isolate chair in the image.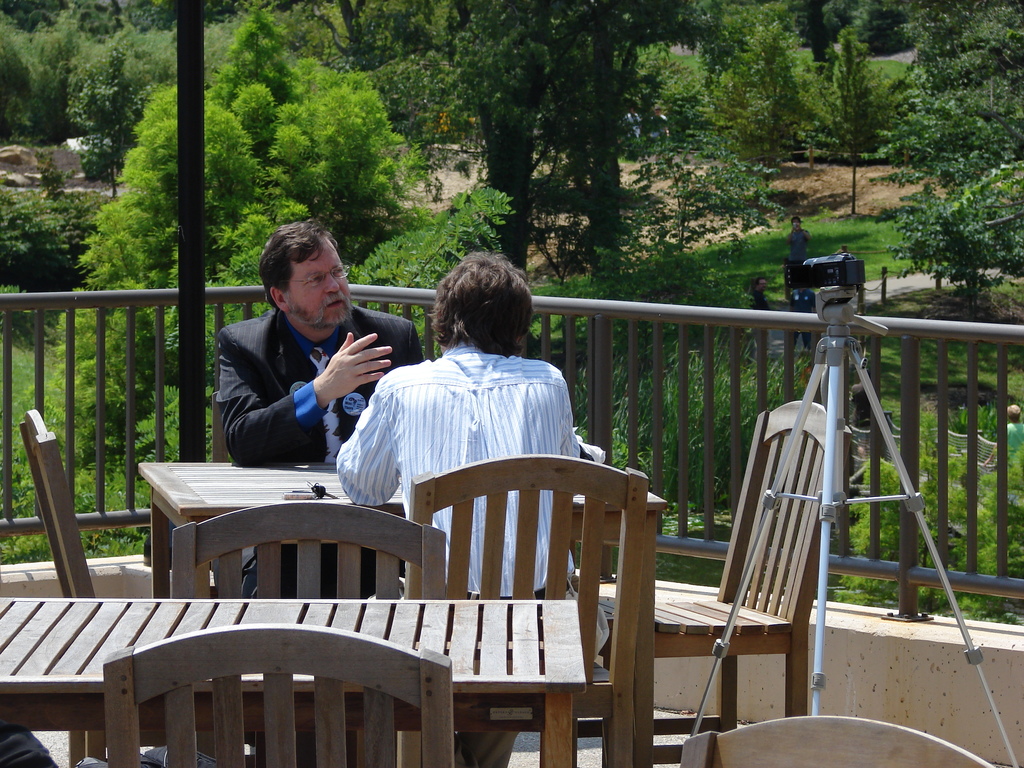
Isolated region: [x1=18, y1=407, x2=278, y2=767].
